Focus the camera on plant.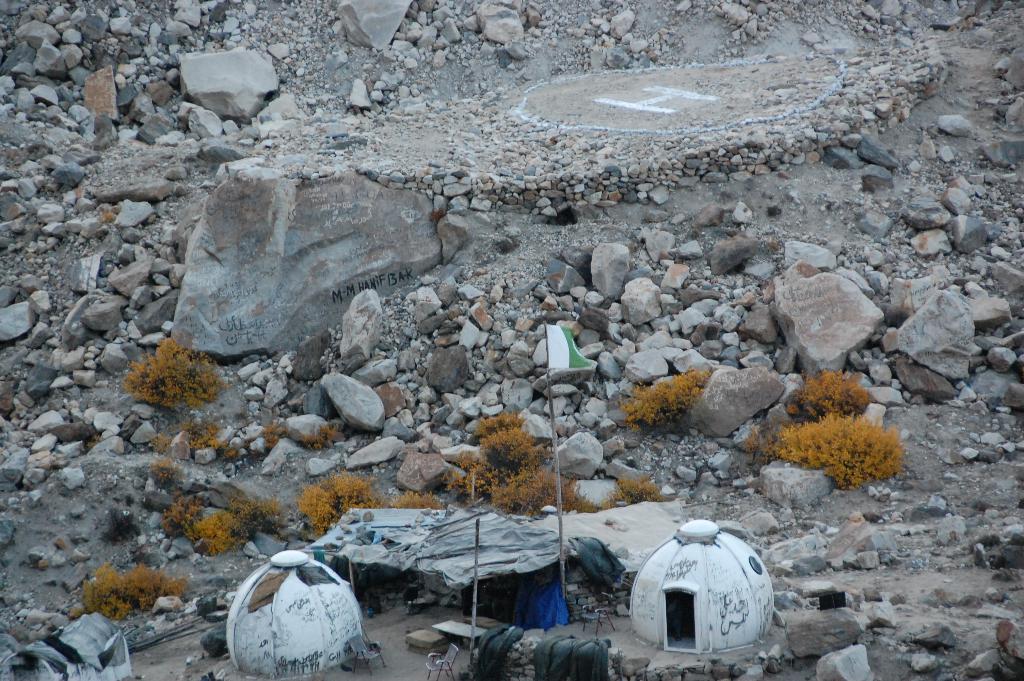
Focus region: bbox=[617, 361, 724, 427].
